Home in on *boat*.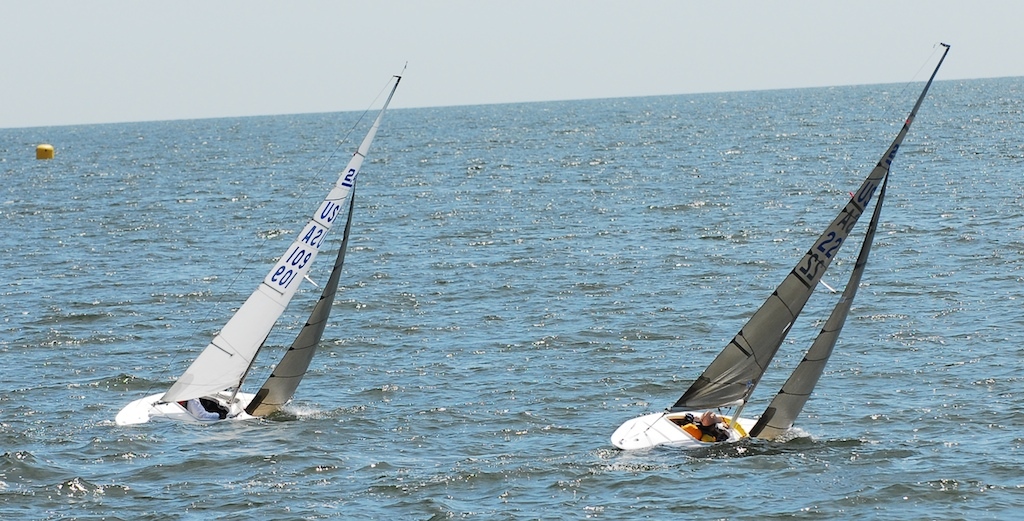
Homed in at x1=125 y1=86 x2=406 y2=436.
